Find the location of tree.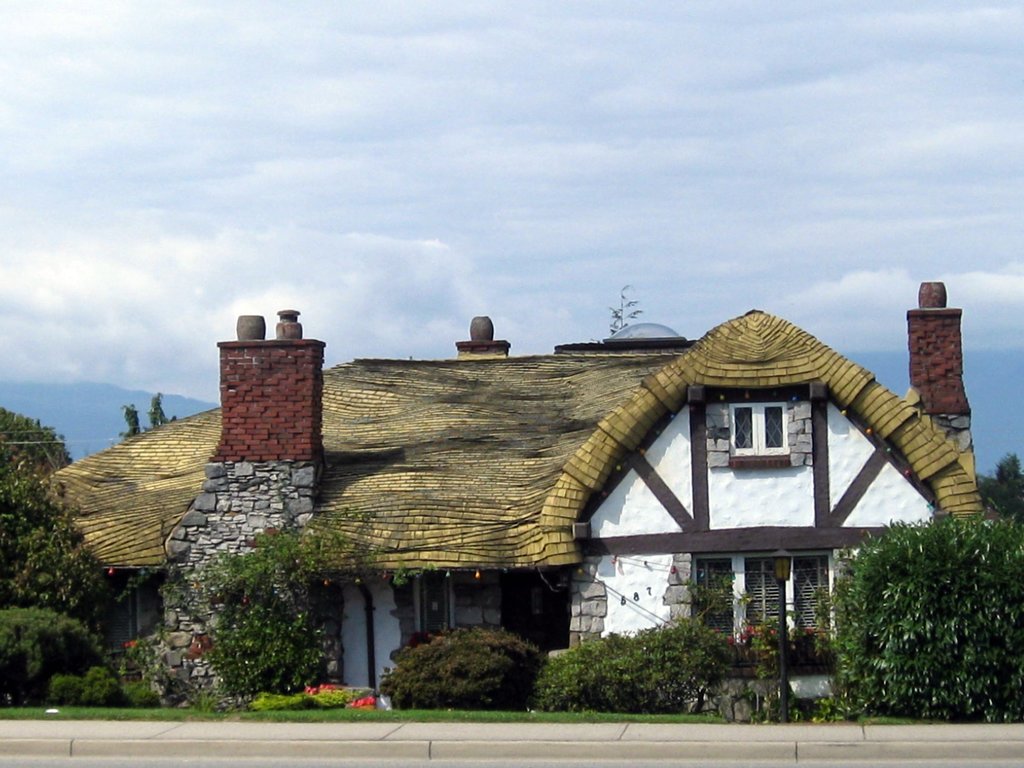
Location: BBox(607, 285, 644, 339).
